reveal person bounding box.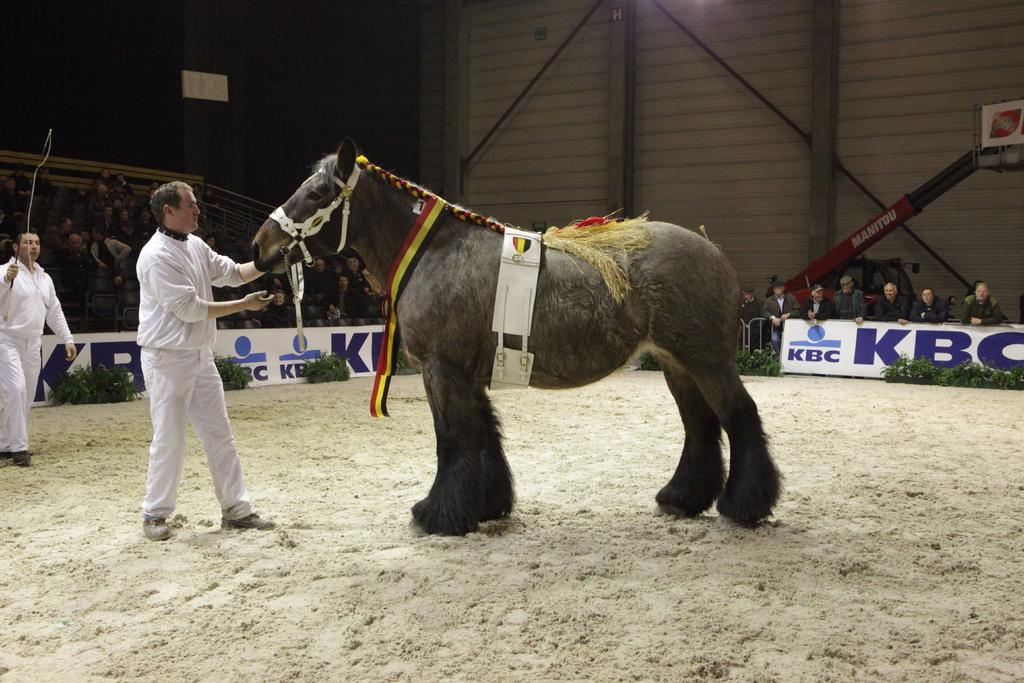
Revealed: box(761, 281, 799, 358).
